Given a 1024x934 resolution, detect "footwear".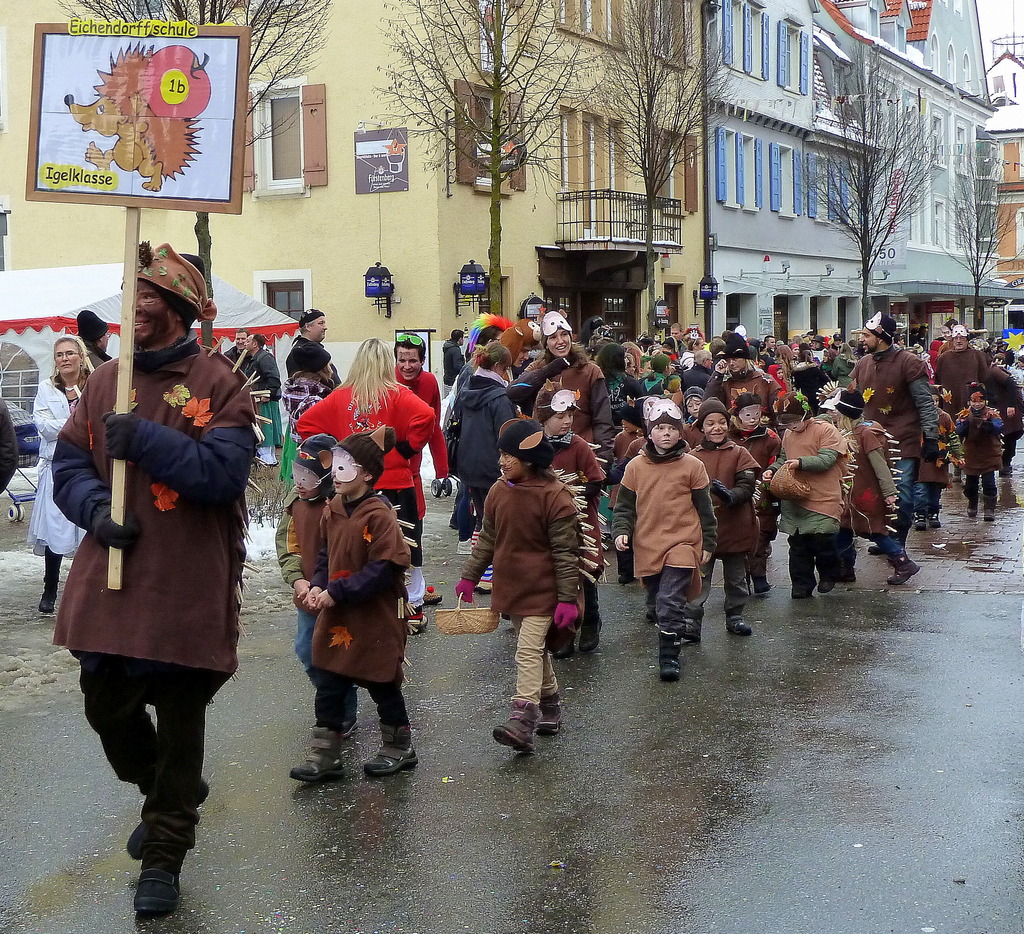
{"left": 38, "top": 590, "right": 58, "bottom": 614}.
